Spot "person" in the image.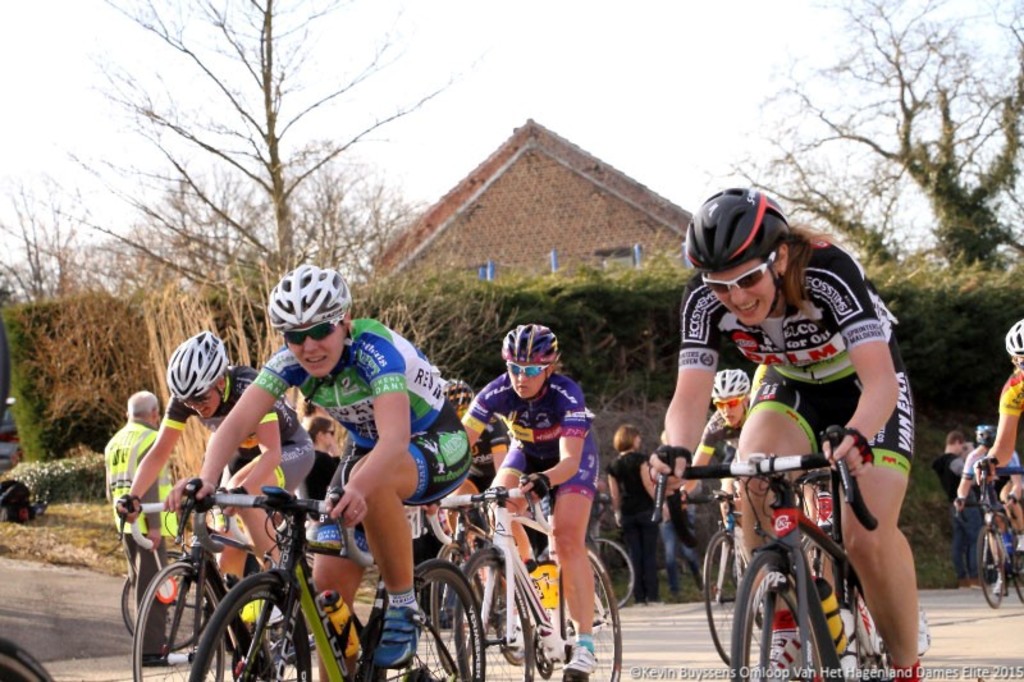
"person" found at [106, 389, 173, 678].
